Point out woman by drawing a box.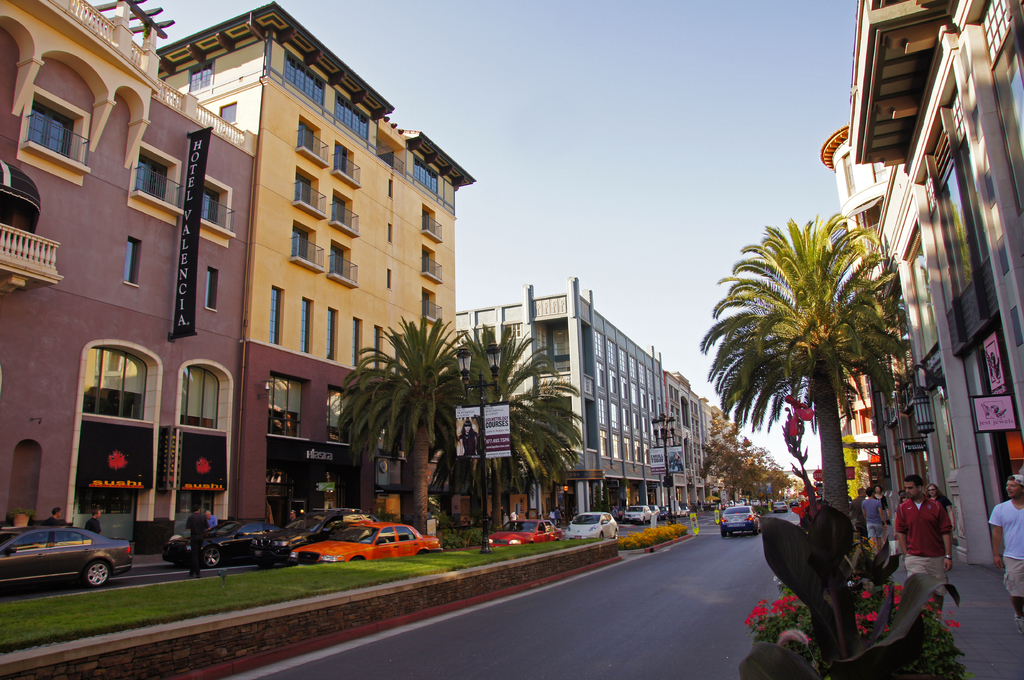
{"x1": 928, "y1": 486, "x2": 952, "y2": 519}.
